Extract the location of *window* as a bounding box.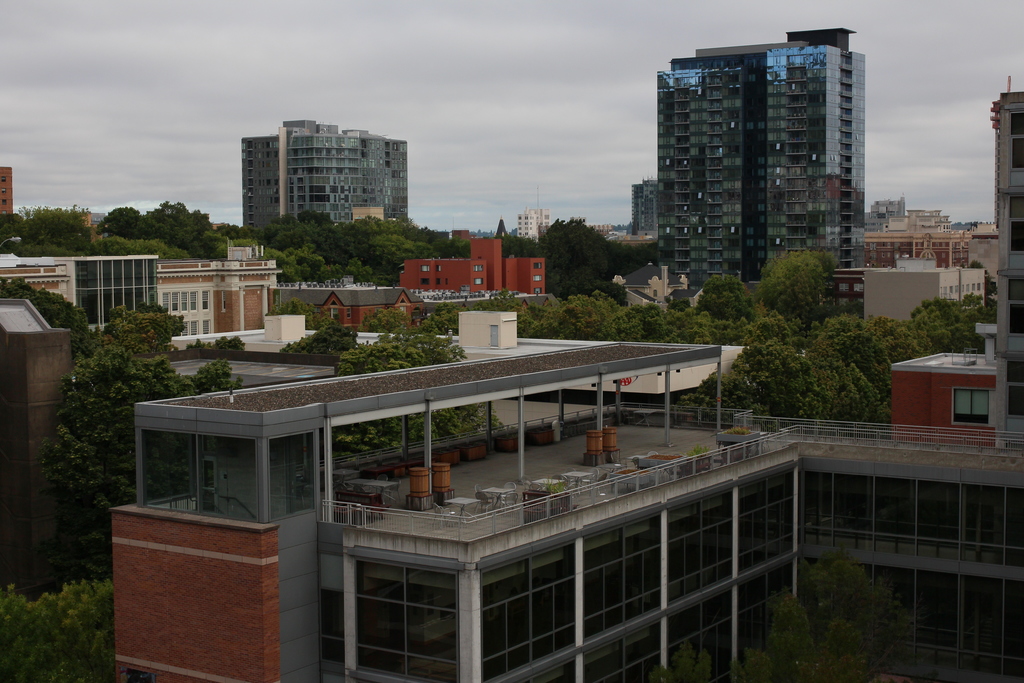
(left=854, top=299, right=865, bottom=302).
